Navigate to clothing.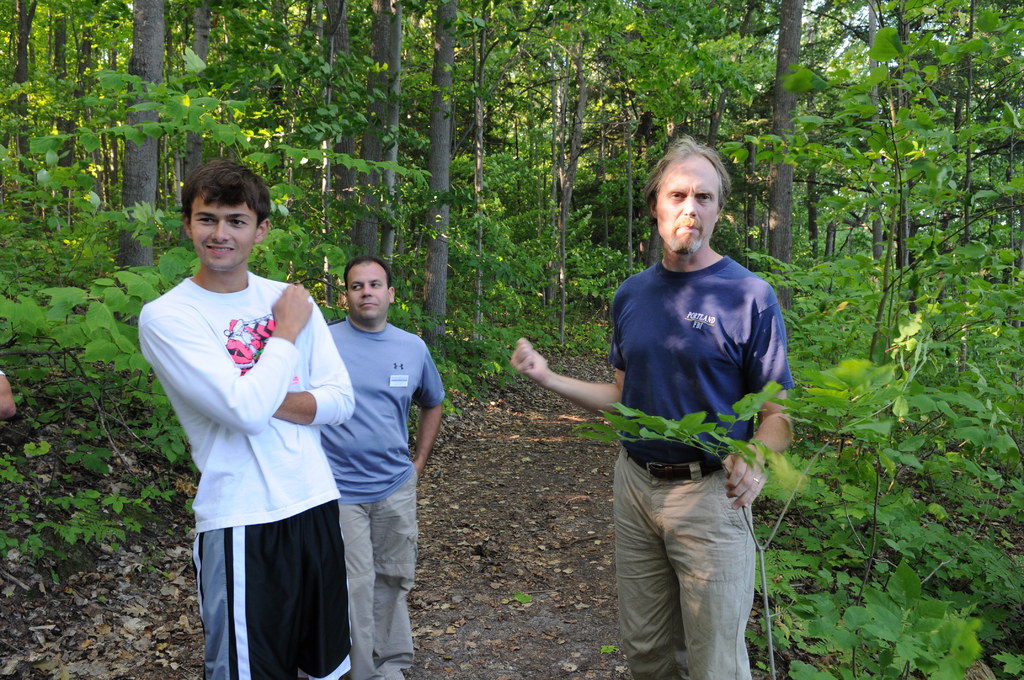
Navigation target: (134, 270, 360, 679).
